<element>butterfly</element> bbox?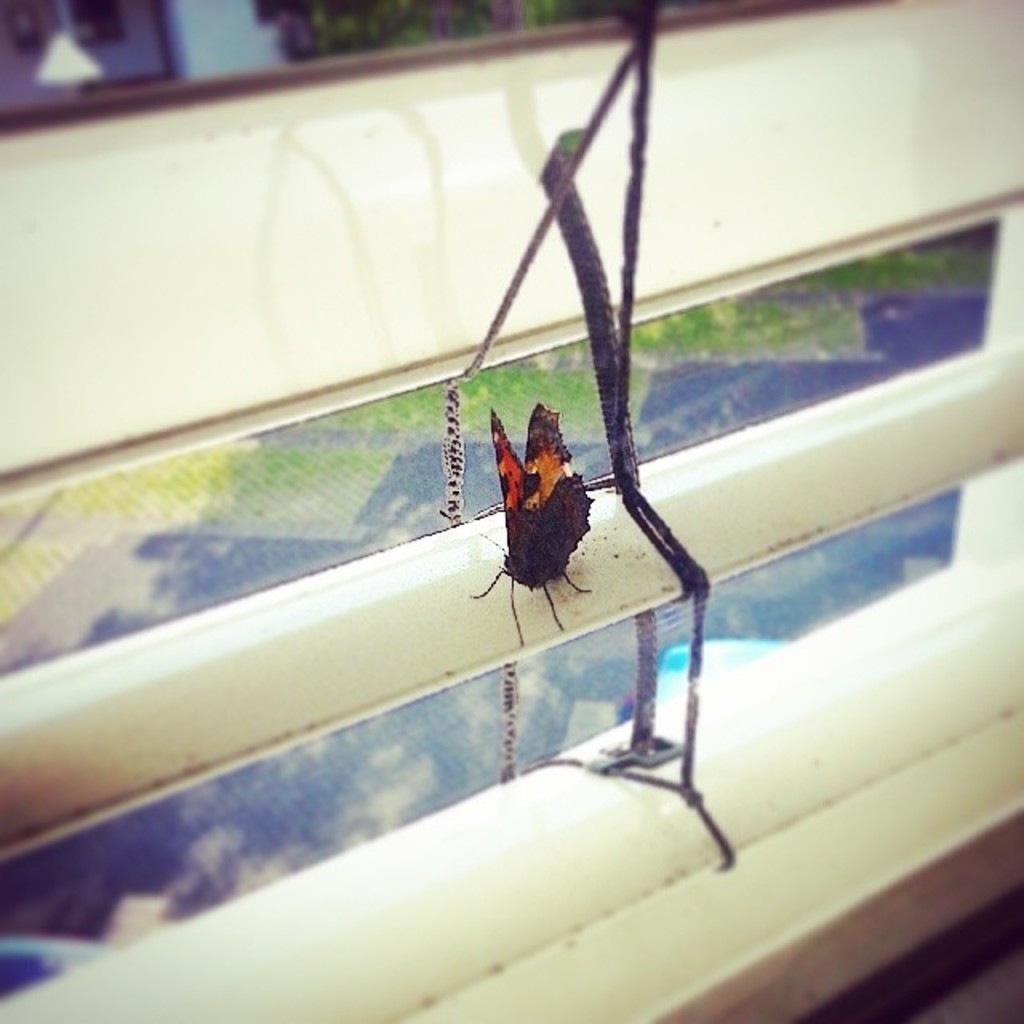
box=[467, 402, 598, 659]
